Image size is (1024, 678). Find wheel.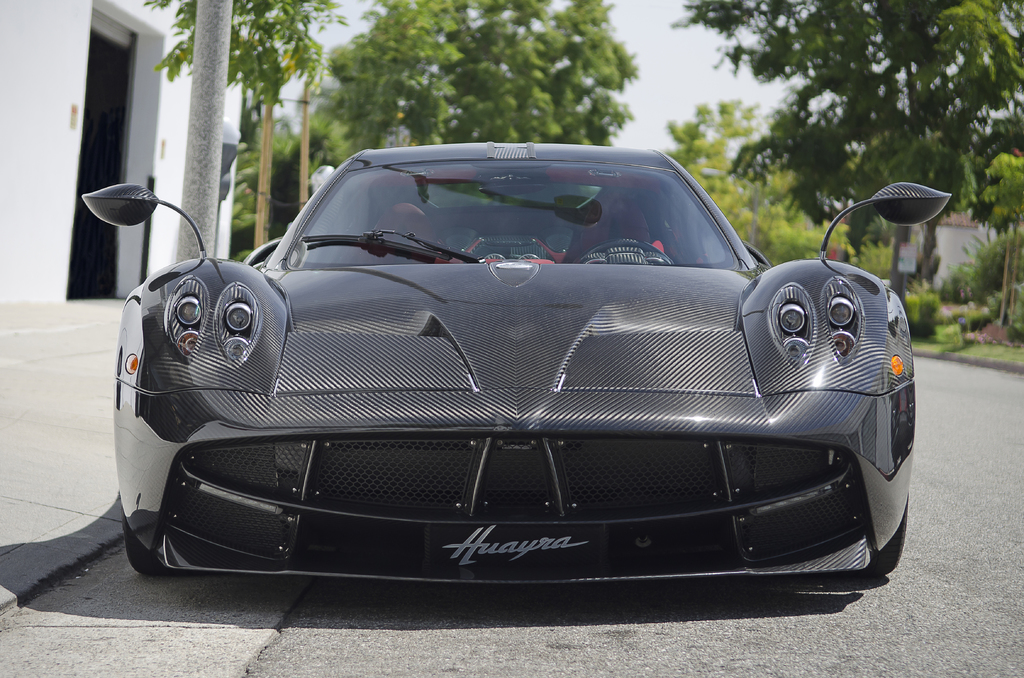
{"left": 122, "top": 516, "right": 196, "bottom": 573}.
